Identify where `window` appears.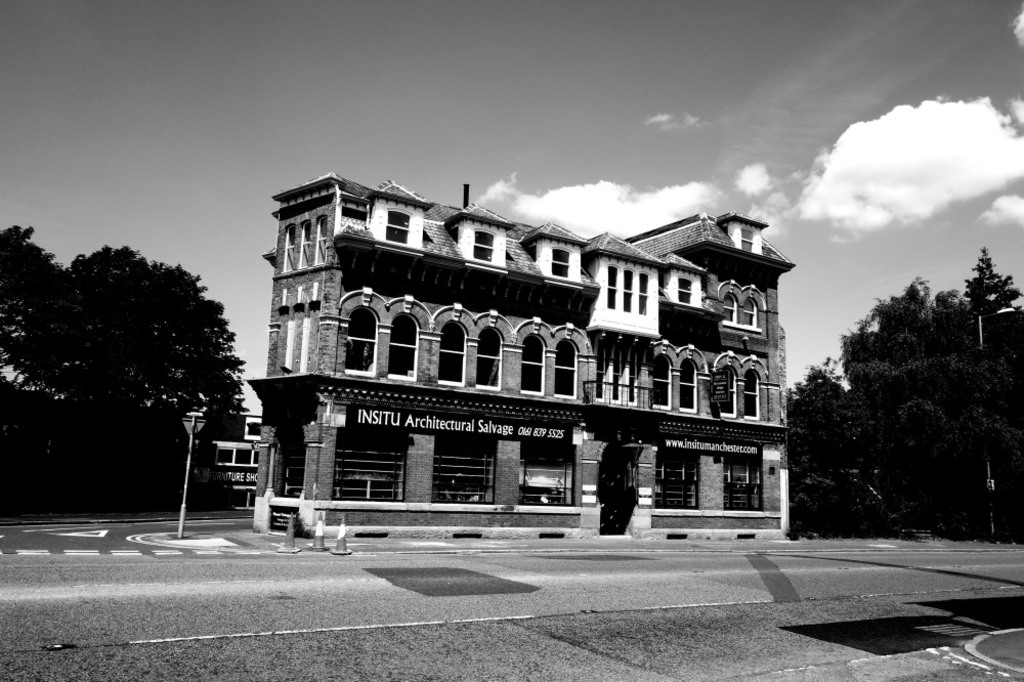
Appears at (743,297,759,332).
